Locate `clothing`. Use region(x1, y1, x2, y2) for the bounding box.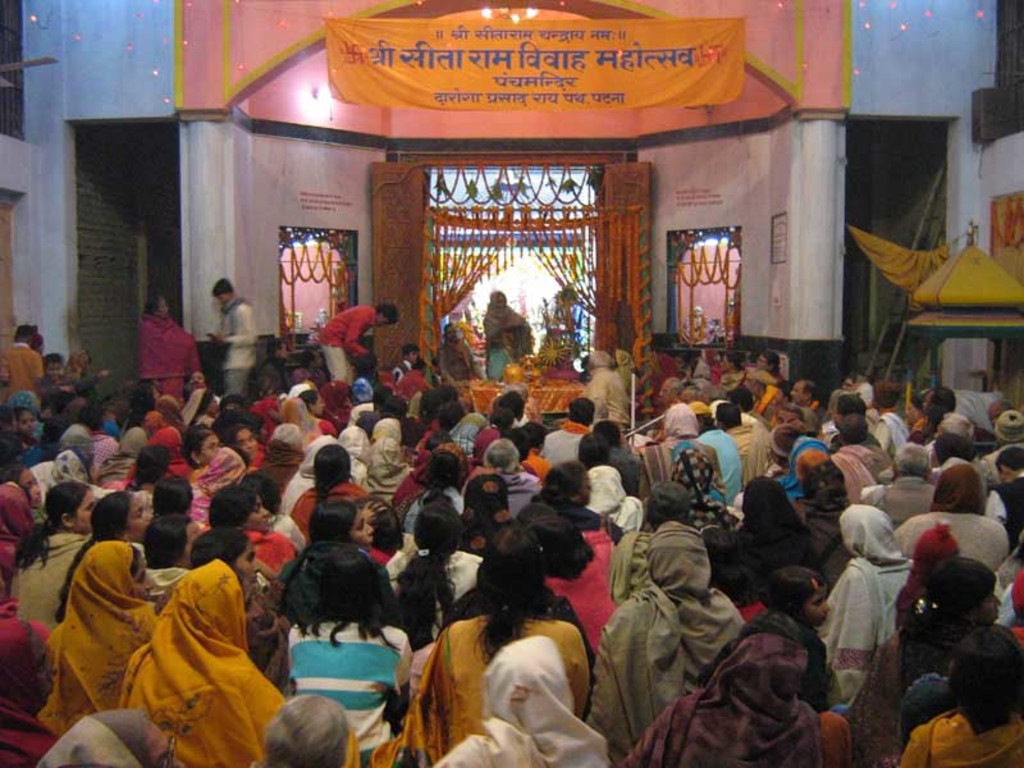
region(891, 703, 1023, 767).
